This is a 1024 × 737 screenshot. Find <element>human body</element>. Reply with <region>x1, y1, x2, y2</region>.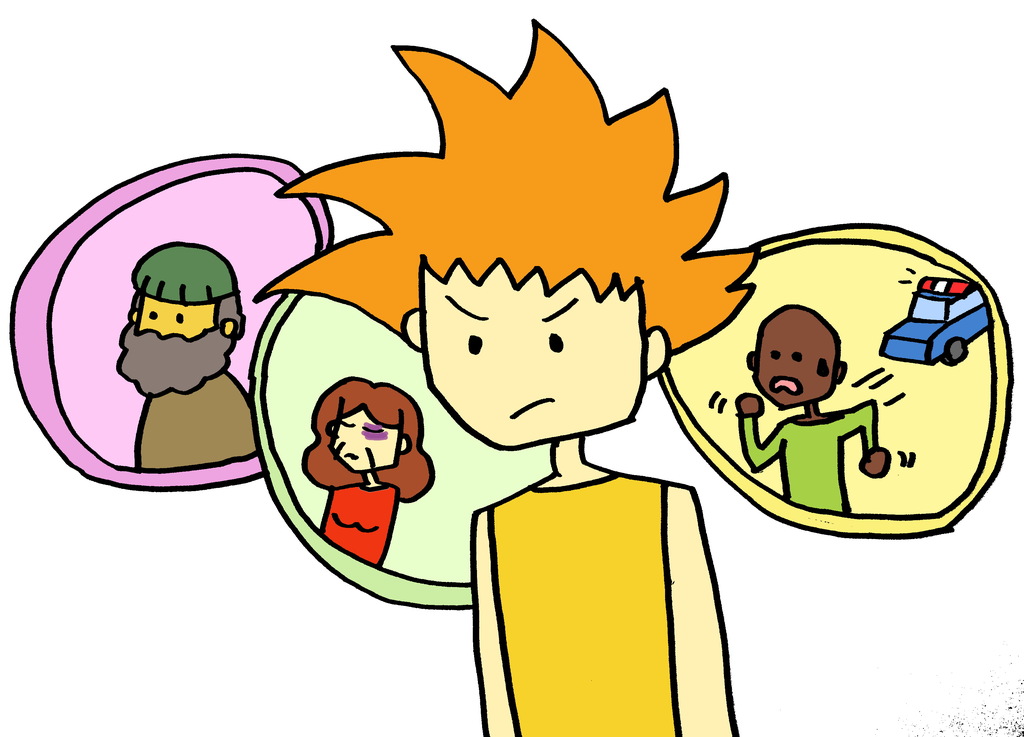
<region>733, 304, 895, 512</region>.
